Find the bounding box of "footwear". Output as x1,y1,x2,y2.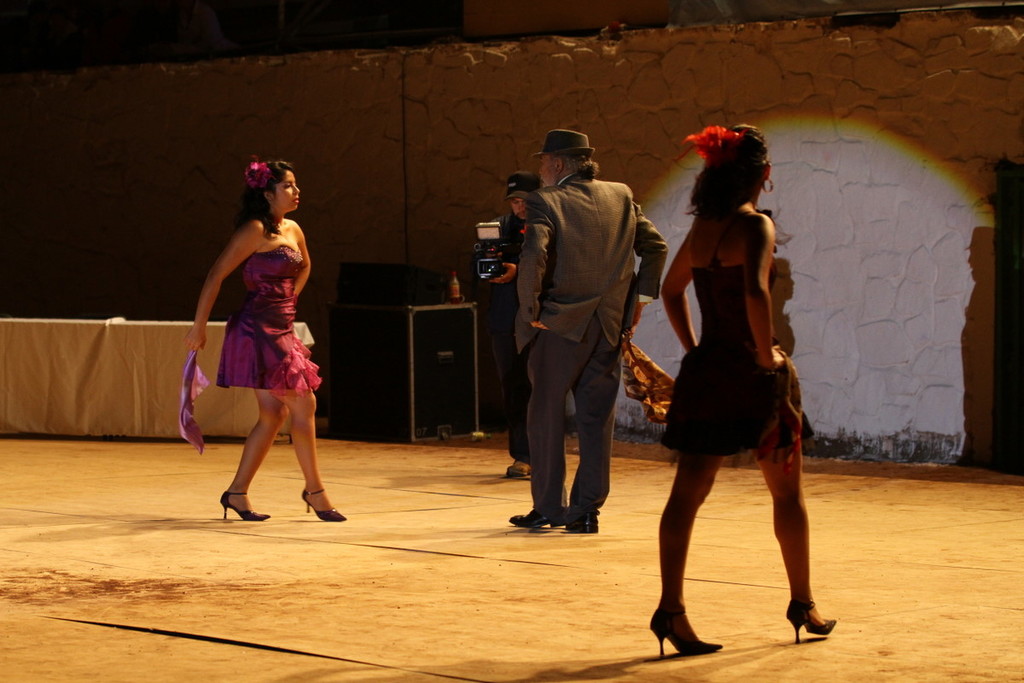
509,502,561,526.
